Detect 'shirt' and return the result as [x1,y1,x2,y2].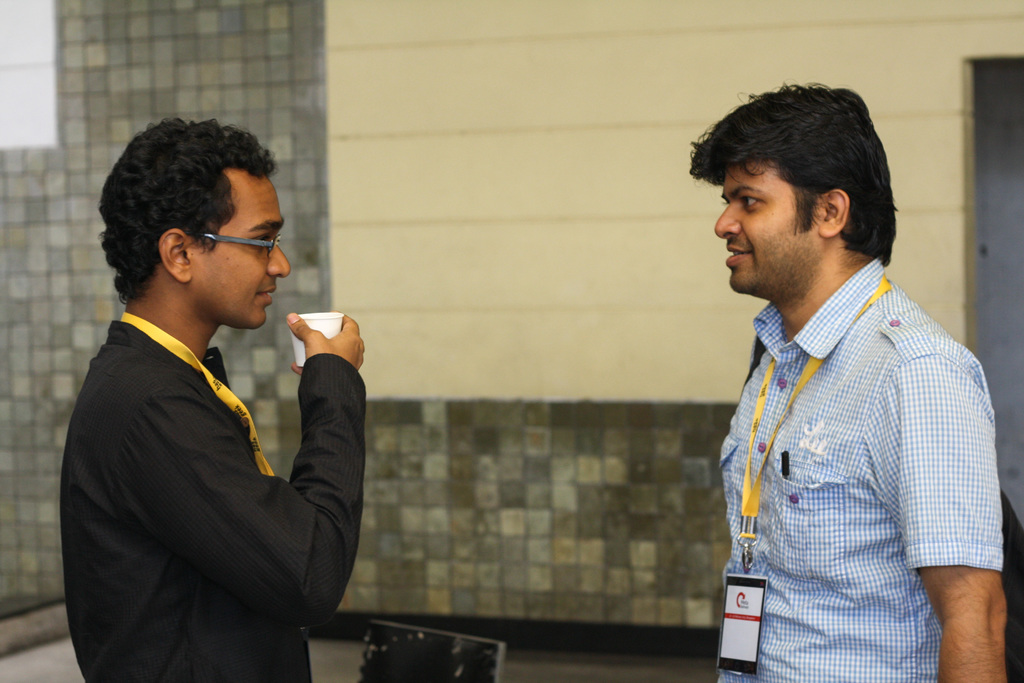
[717,259,1004,679].
